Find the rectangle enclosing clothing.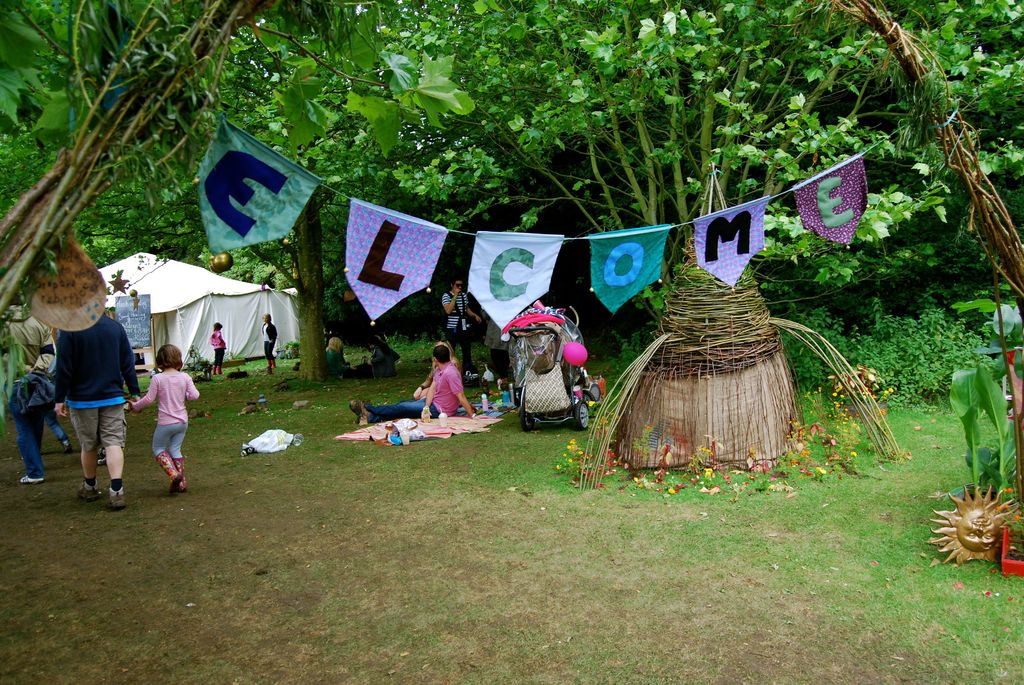
[x1=0, y1=317, x2=46, y2=473].
